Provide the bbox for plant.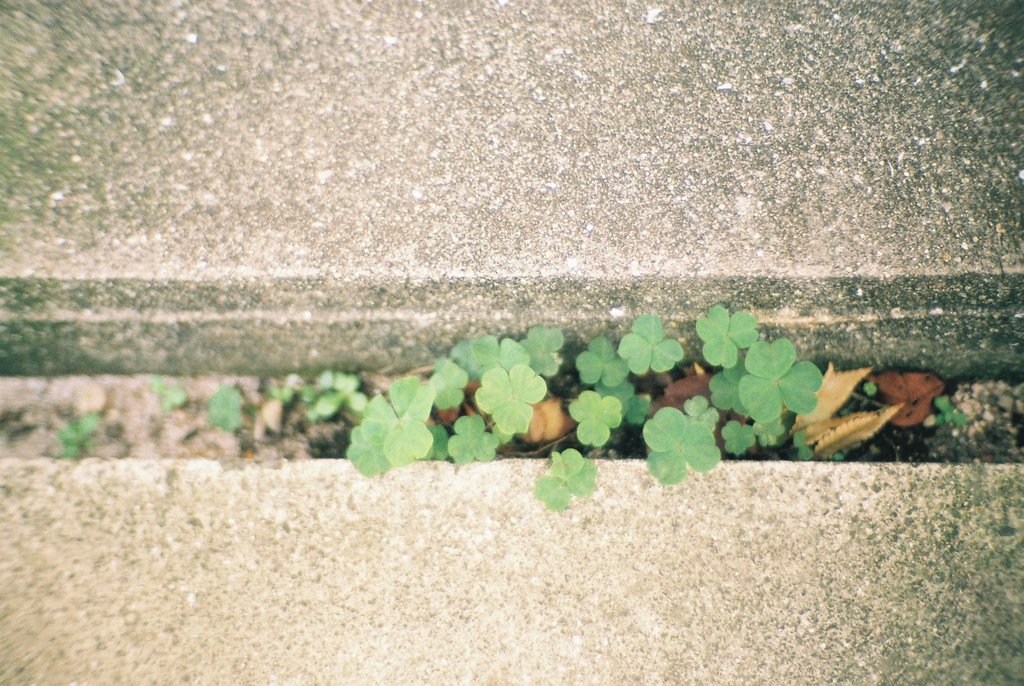
bbox=(252, 374, 329, 411).
